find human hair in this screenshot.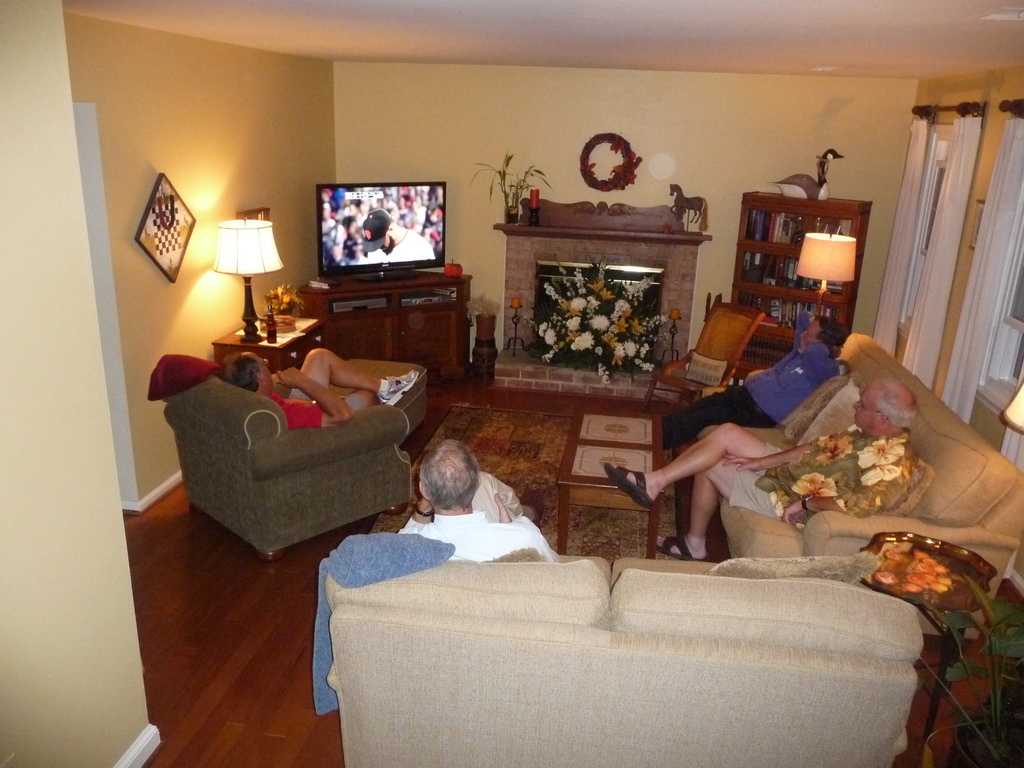
The bounding box for human hair is [223, 352, 260, 393].
